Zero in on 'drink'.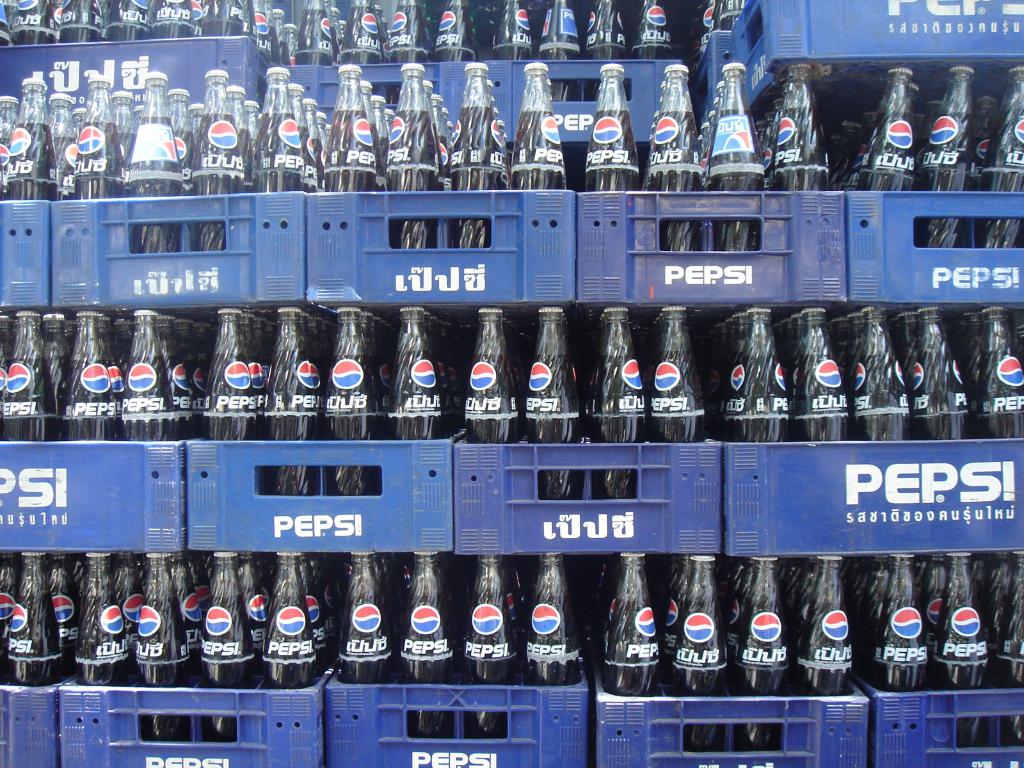
Zeroed in: box=[368, 121, 380, 162].
